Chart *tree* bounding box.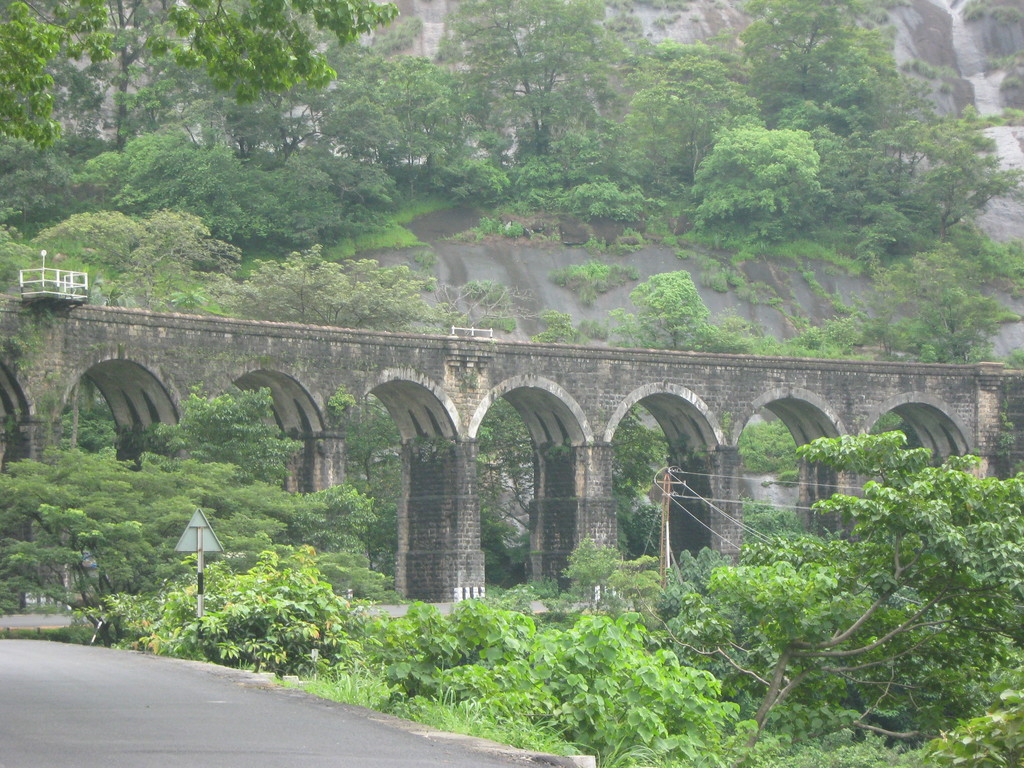
Charted: Rect(146, 378, 296, 491).
